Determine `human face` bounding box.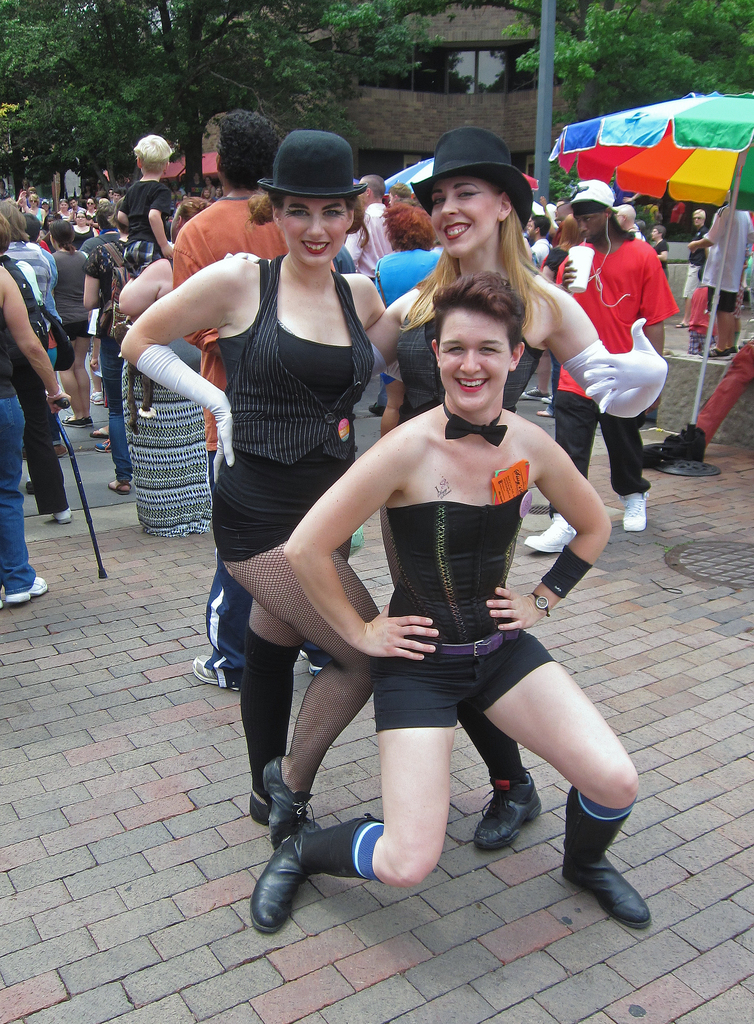
Determined: l=423, t=176, r=502, b=257.
